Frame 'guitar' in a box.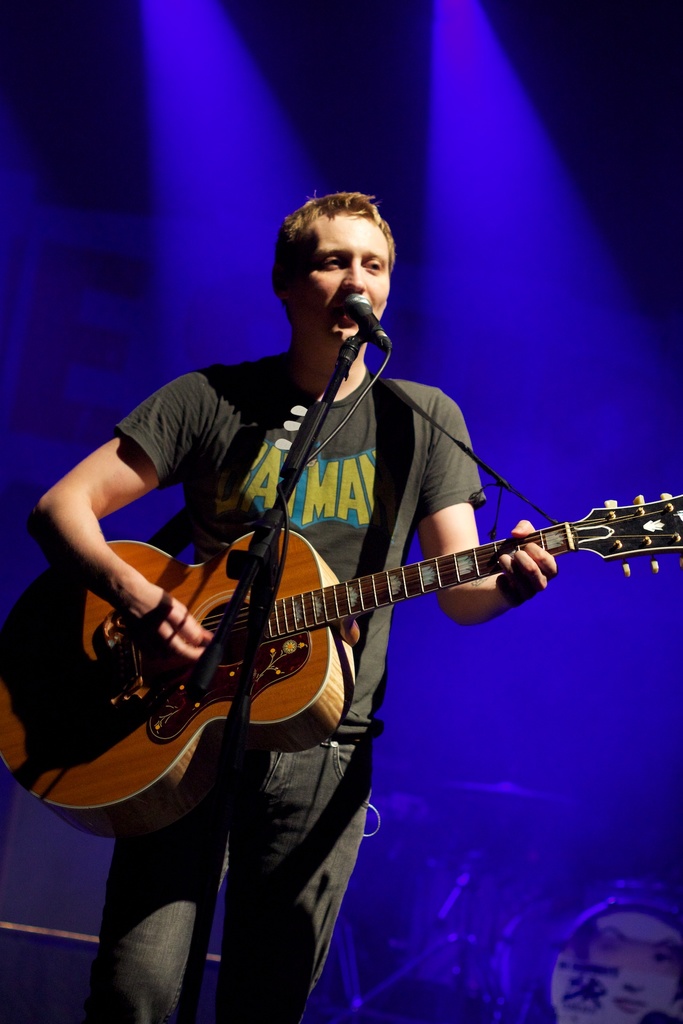
[left=0, top=484, right=682, bottom=834].
